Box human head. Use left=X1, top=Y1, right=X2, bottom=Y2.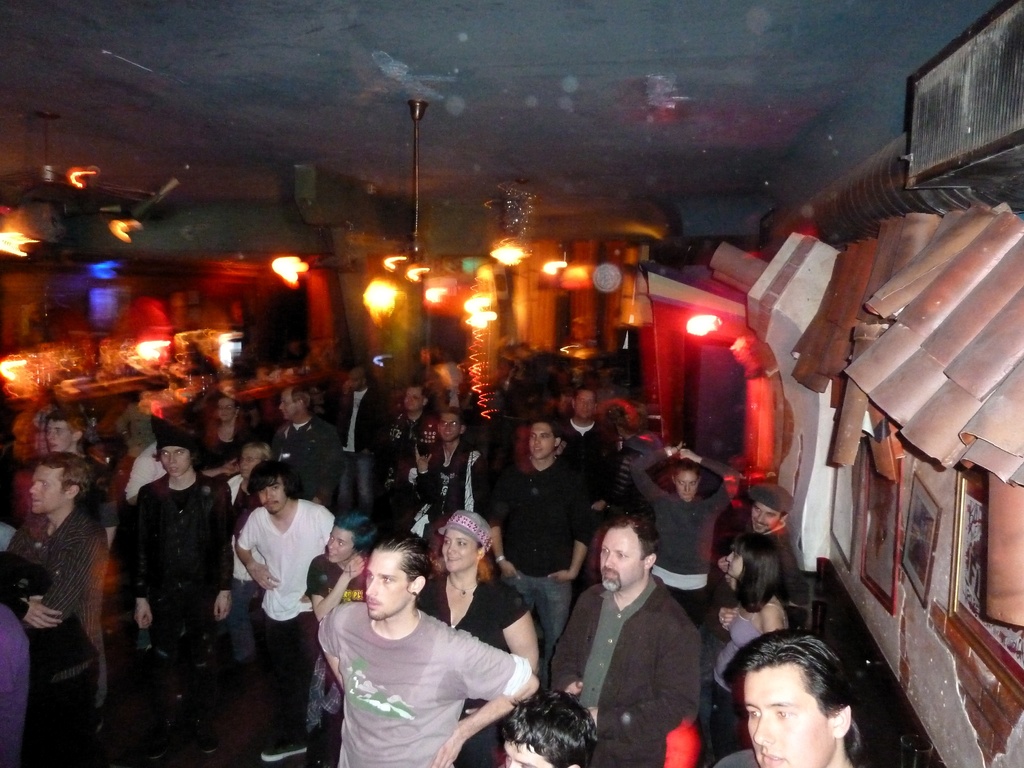
left=324, top=519, right=374, bottom=564.
